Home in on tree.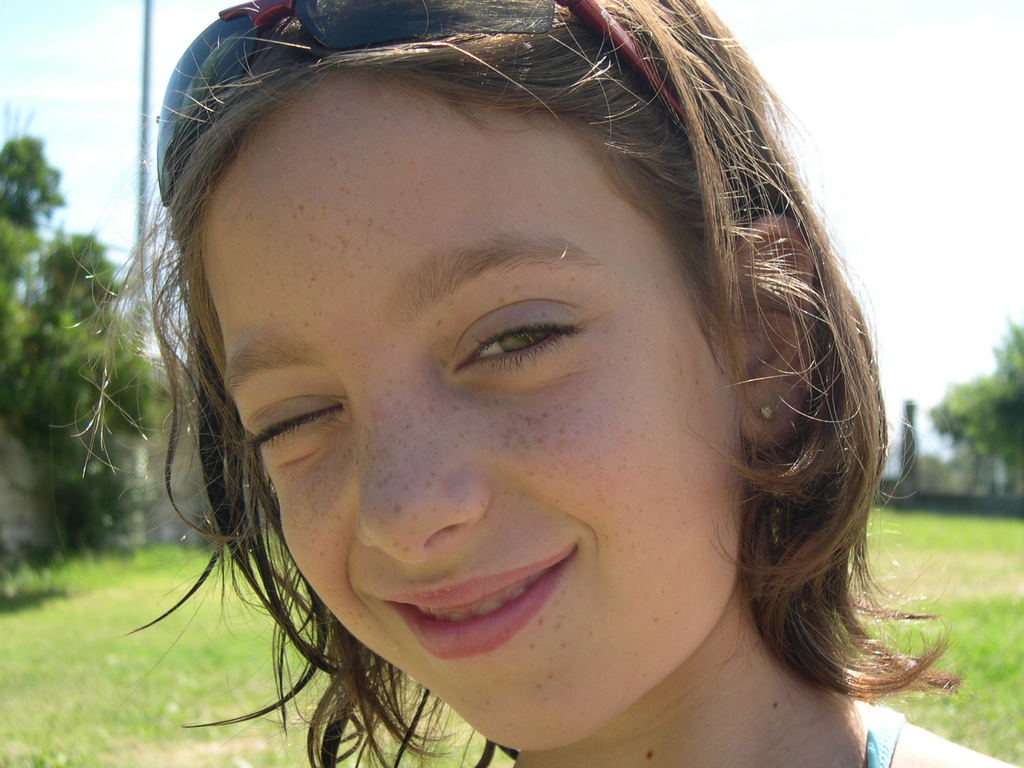
Homed in at Rect(927, 312, 1023, 487).
